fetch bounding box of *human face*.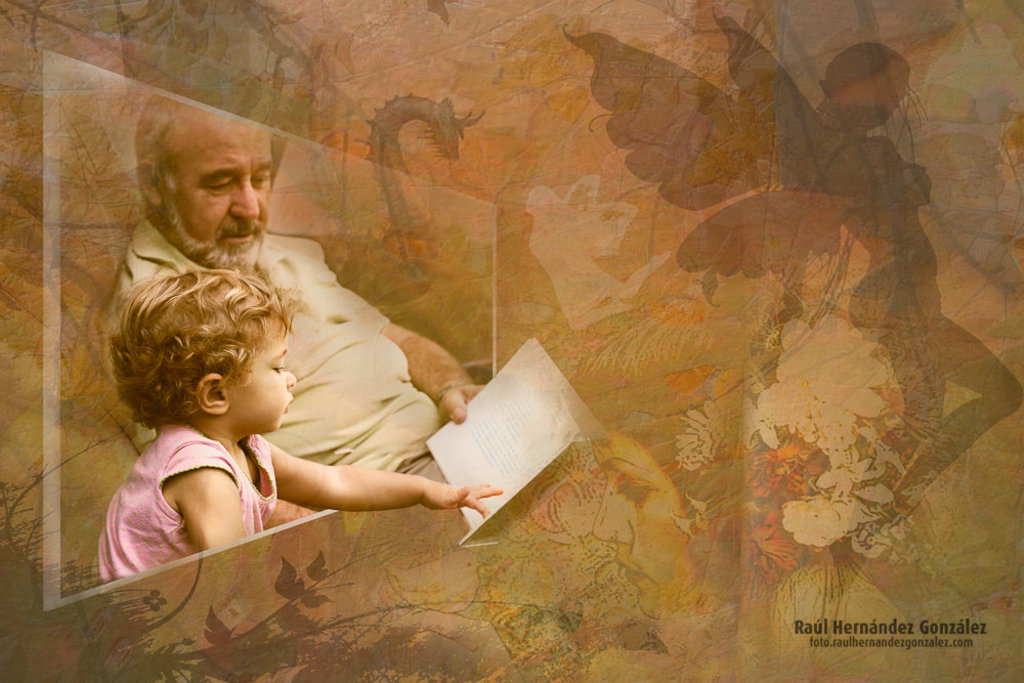
Bbox: 226,319,296,427.
